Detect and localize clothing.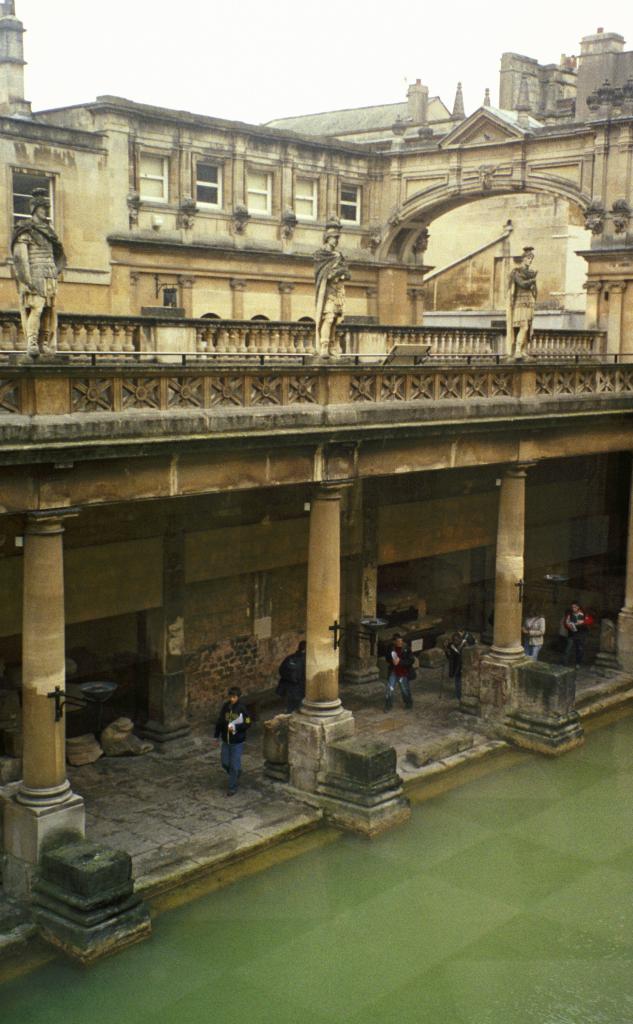
Localized at box=[3, 221, 64, 305].
